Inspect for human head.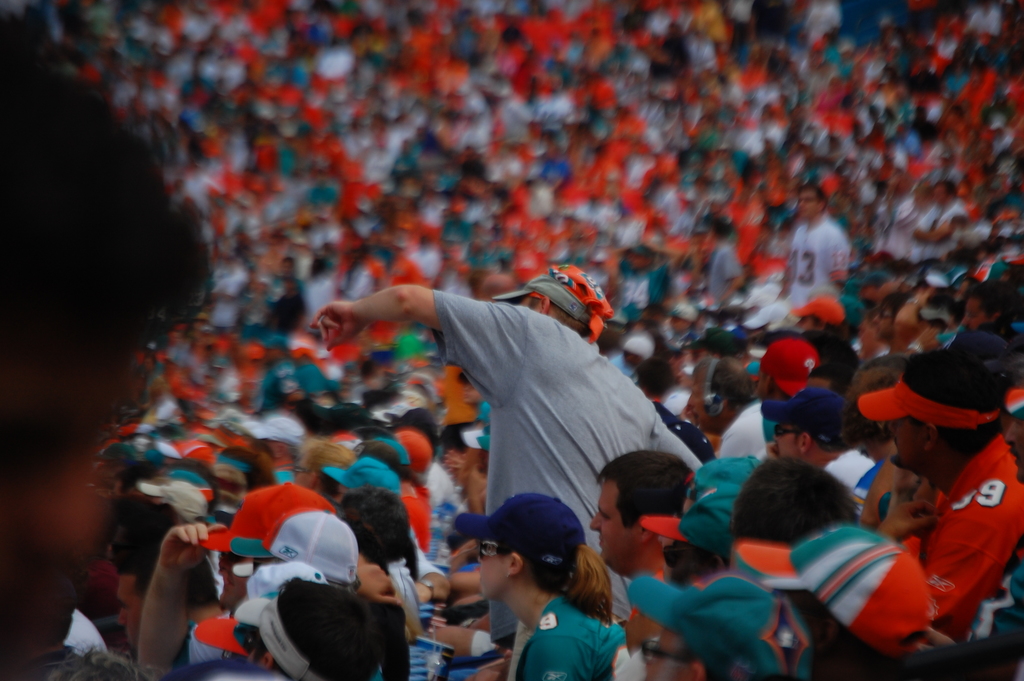
Inspection: 469,513,589,610.
